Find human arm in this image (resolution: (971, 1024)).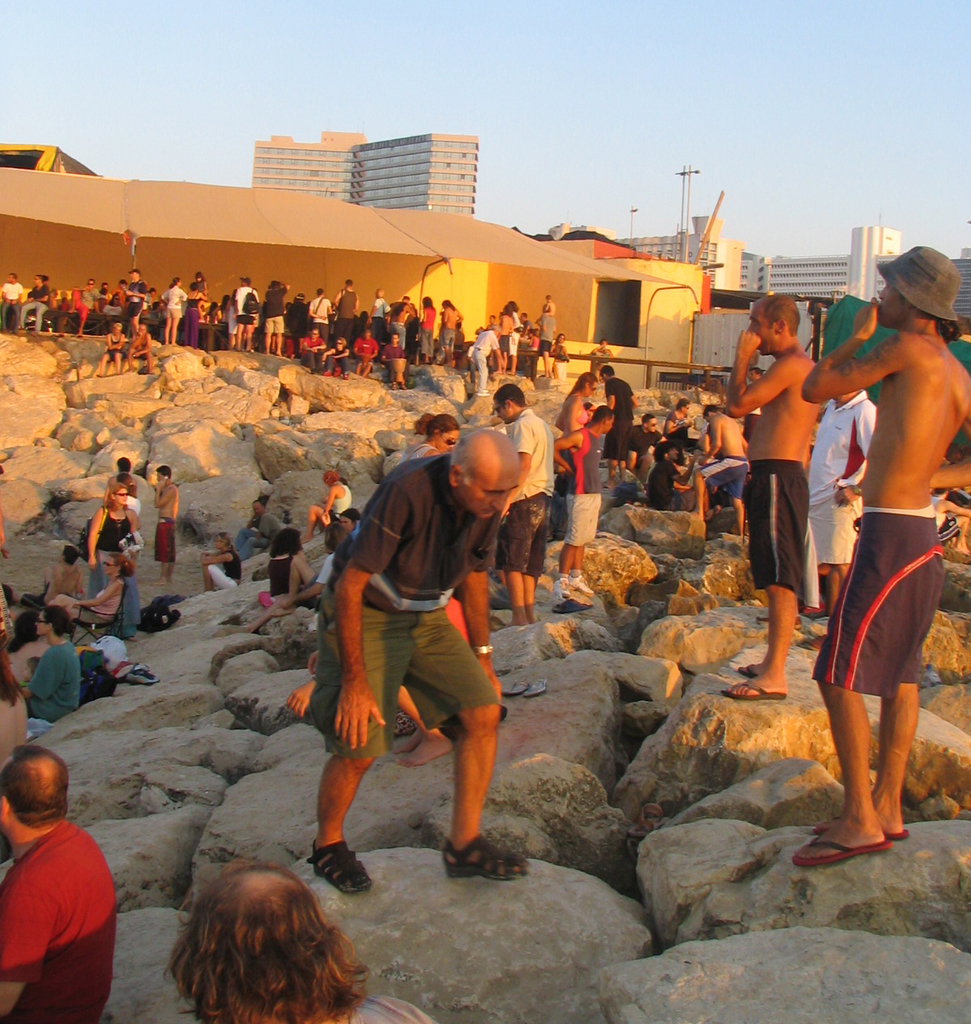
bbox(72, 581, 110, 610).
